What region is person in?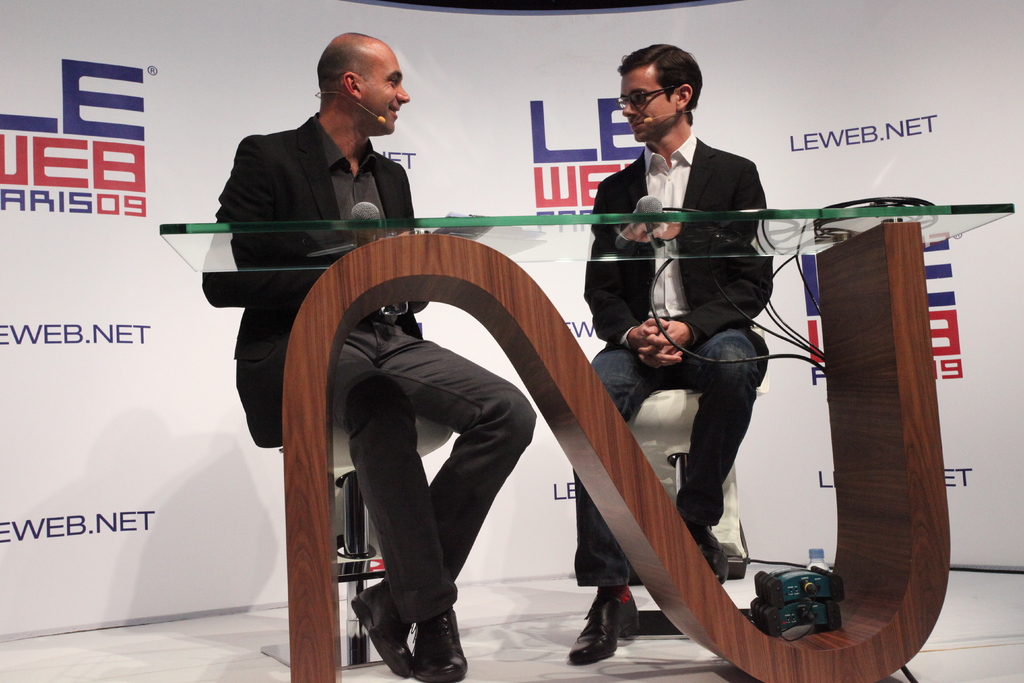
BBox(568, 37, 770, 667).
